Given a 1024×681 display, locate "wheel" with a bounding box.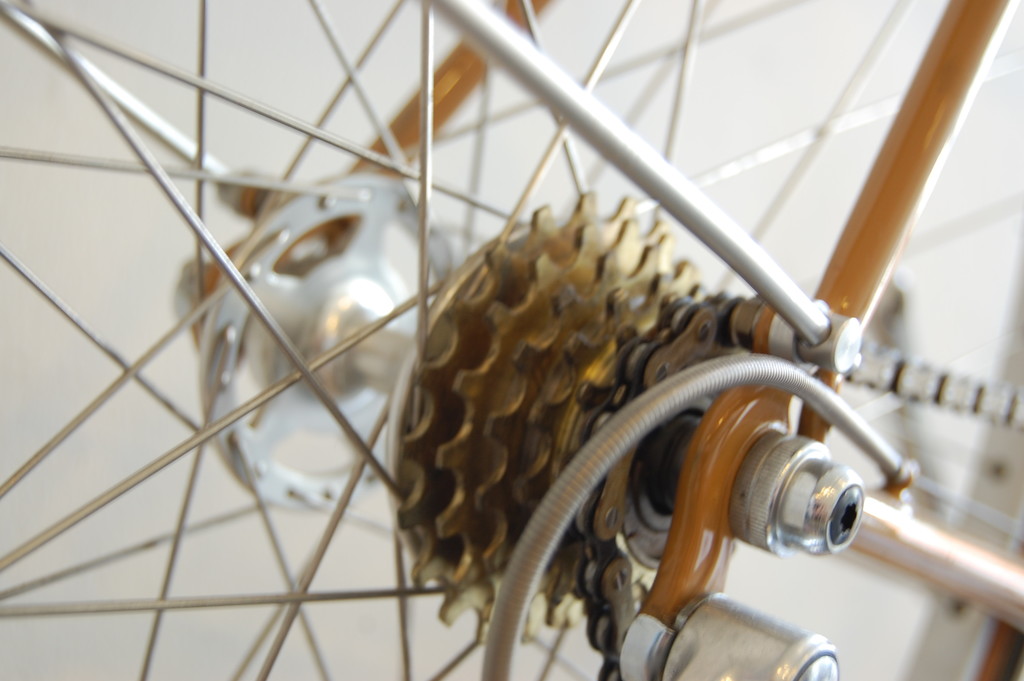
Located: x1=0 y1=0 x2=1023 y2=680.
